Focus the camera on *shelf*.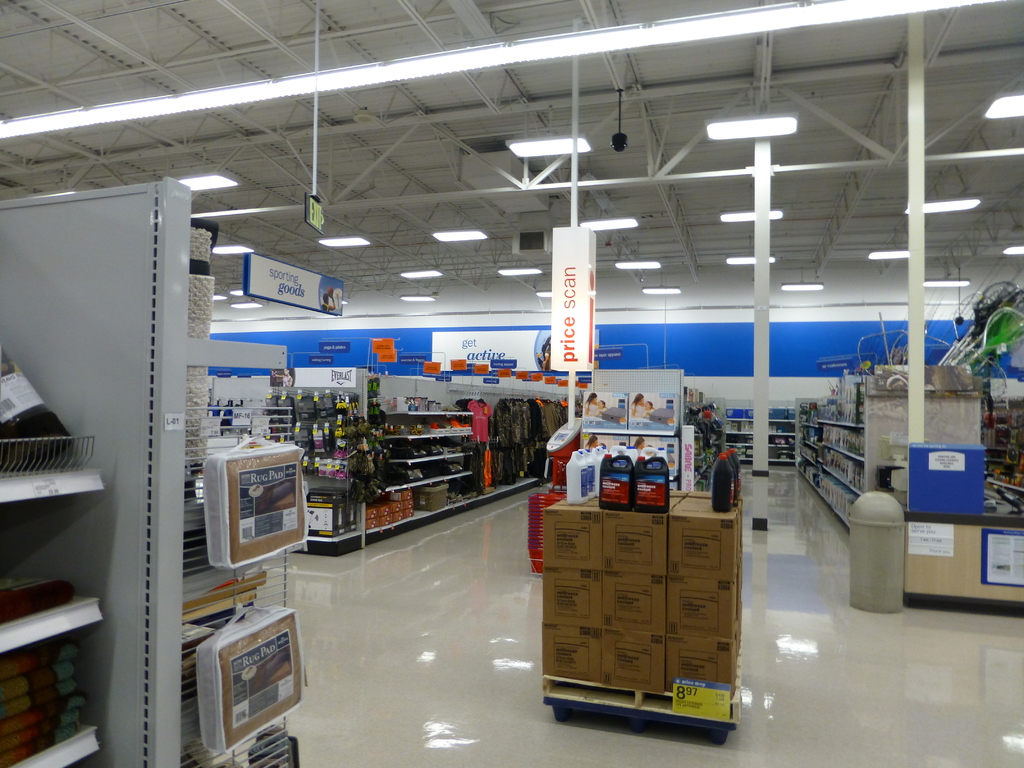
Focus region: (729, 425, 749, 429).
